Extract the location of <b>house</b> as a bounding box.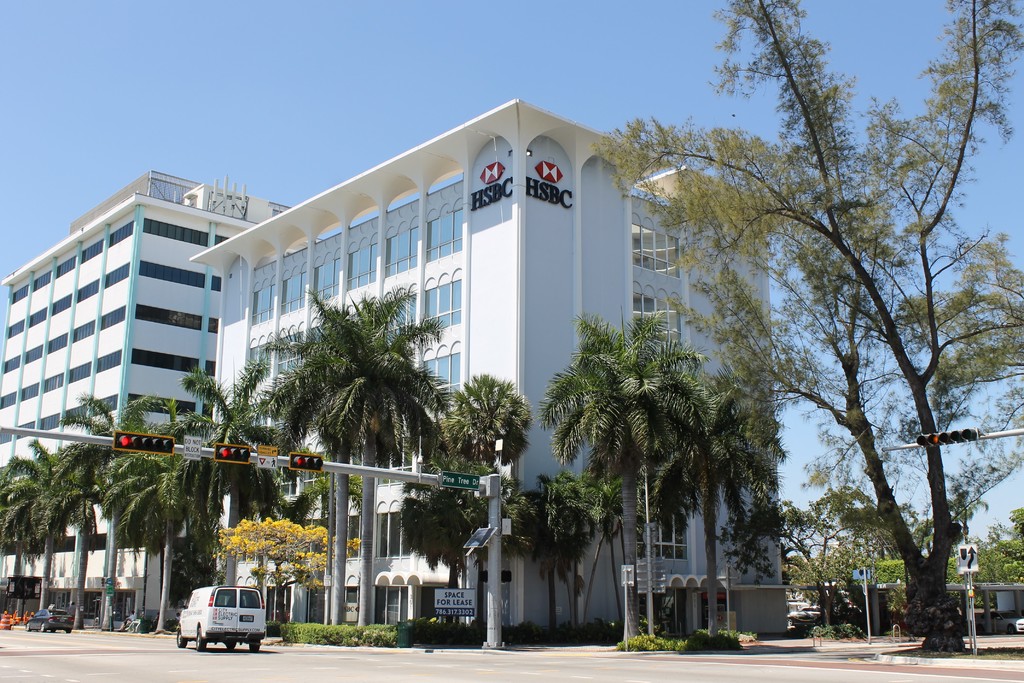
box=[0, 171, 286, 624].
